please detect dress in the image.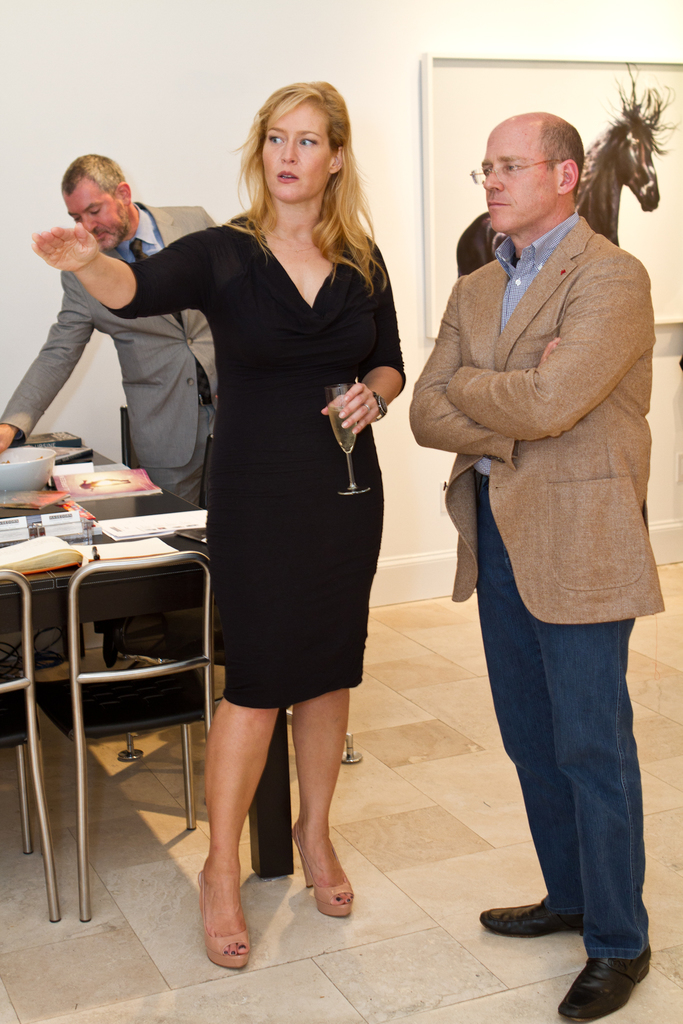
BBox(155, 211, 390, 673).
